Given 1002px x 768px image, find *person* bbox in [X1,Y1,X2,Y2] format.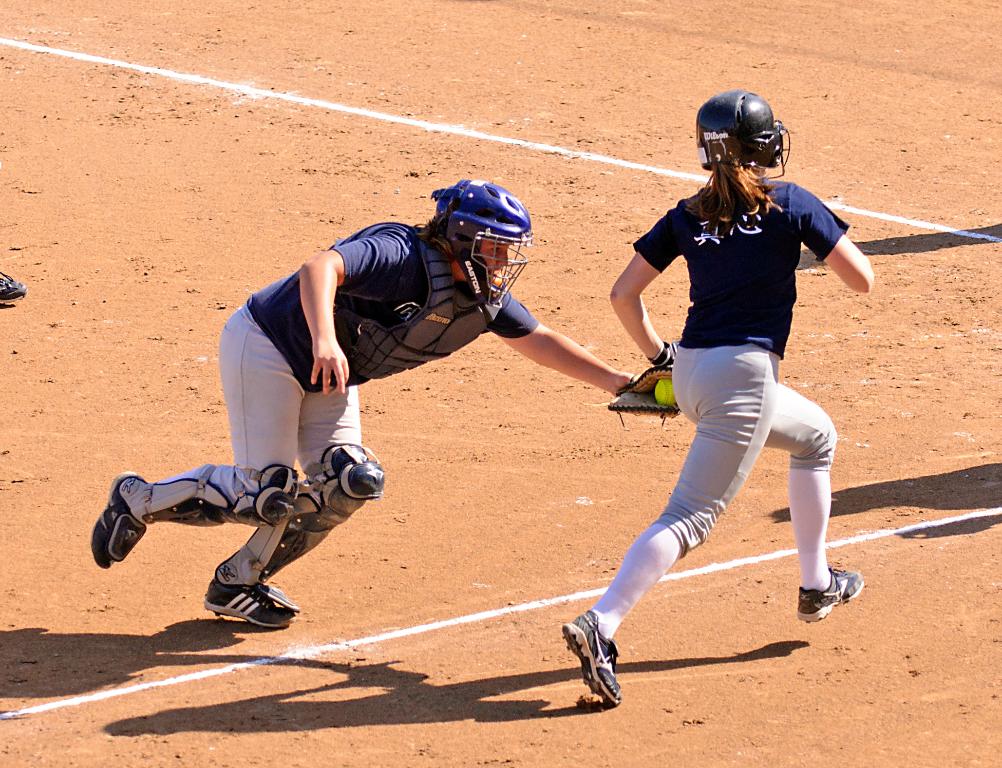
[548,93,877,716].
